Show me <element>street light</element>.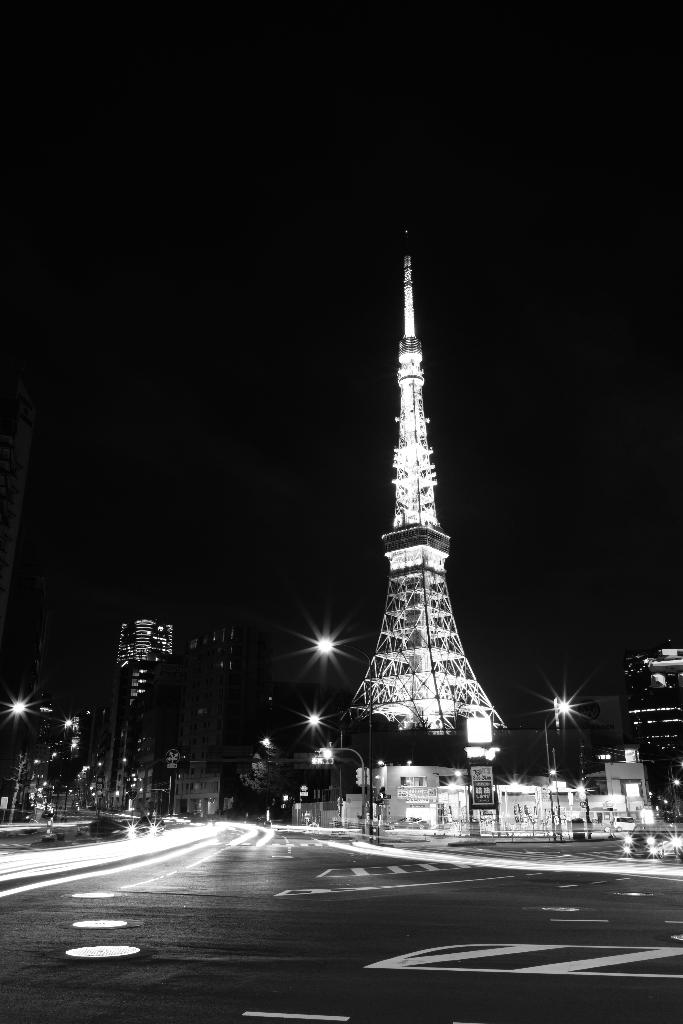
<element>street light</element> is here: {"x1": 538, "y1": 697, "x2": 566, "y2": 845}.
